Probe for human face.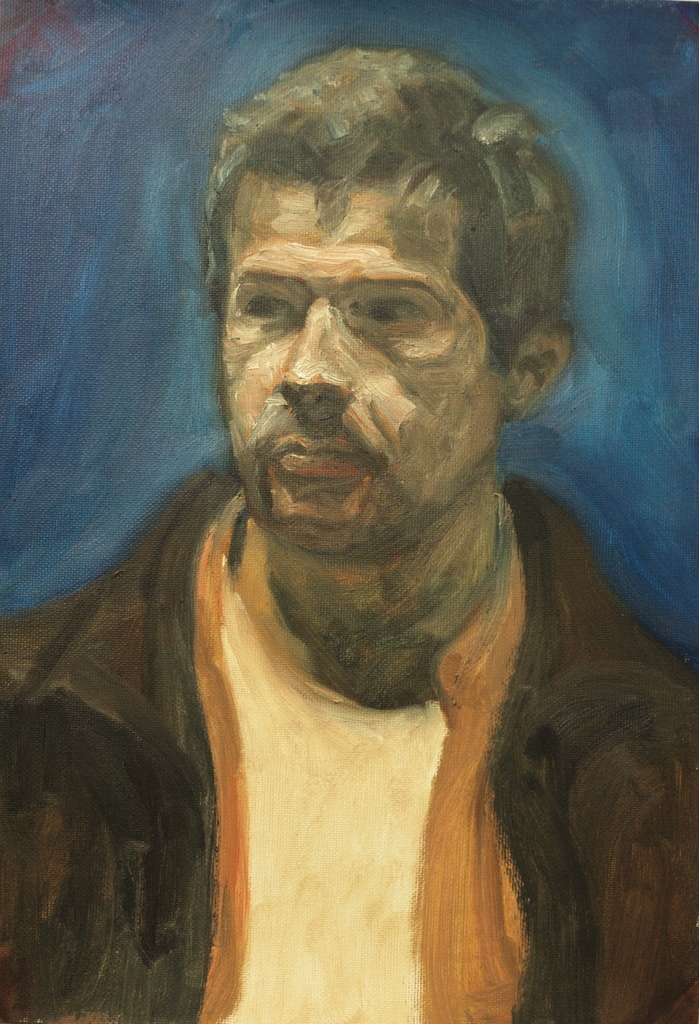
Probe result: 230, 180, 509, 540.
